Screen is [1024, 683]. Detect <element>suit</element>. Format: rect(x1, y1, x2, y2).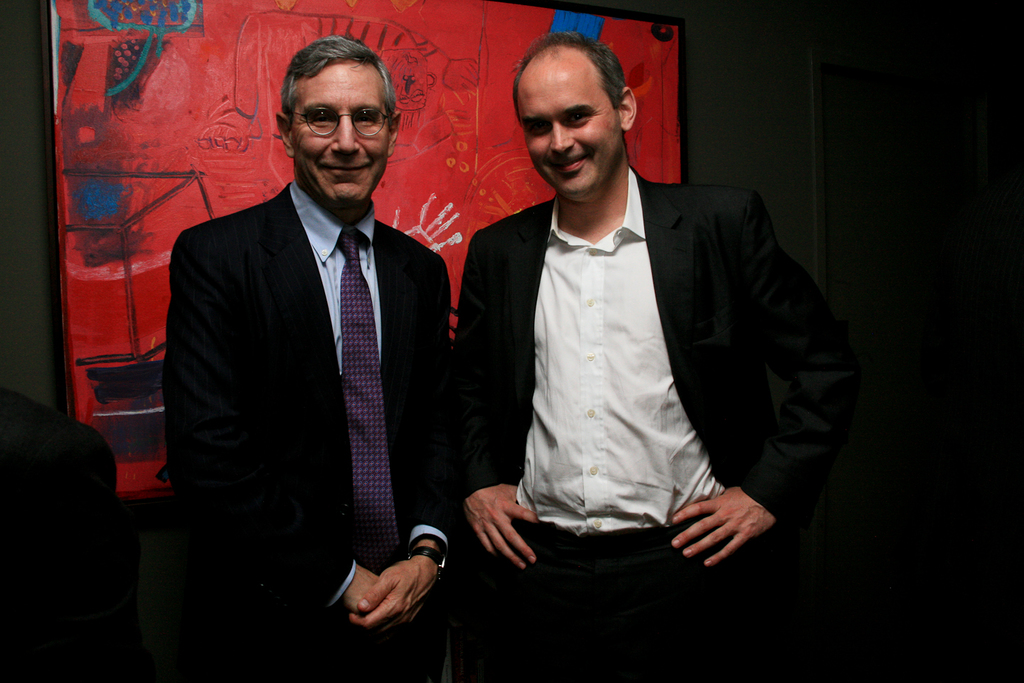
rect(447, 64, 832, 614).
